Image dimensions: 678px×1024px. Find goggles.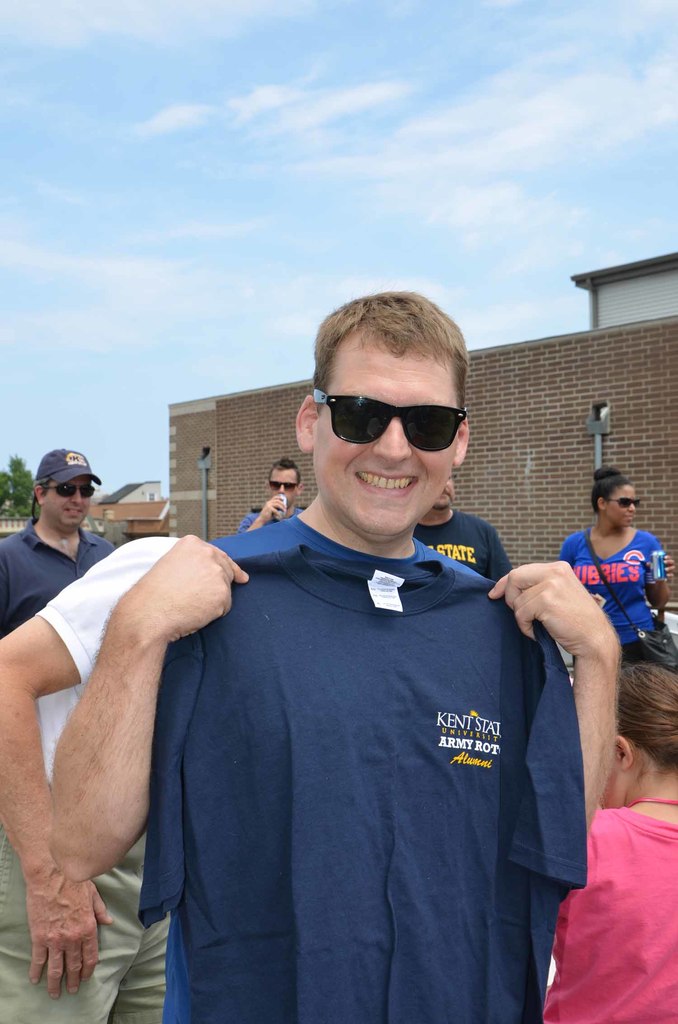
BBox(265, 478, 298, 492).
